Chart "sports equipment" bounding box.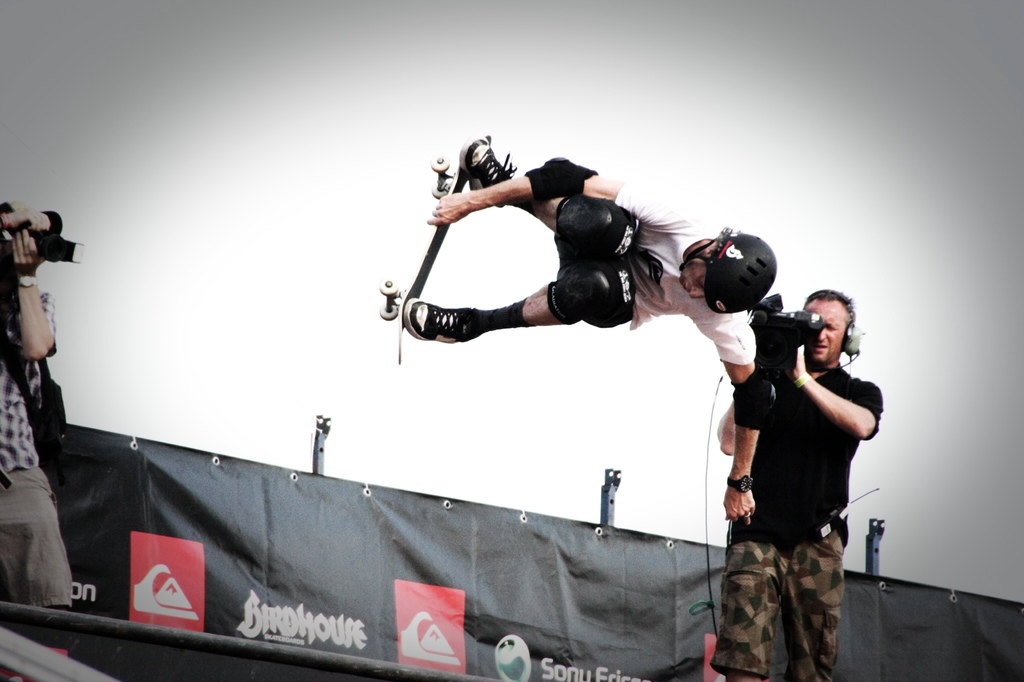
Charted: 732:364:779:432.
